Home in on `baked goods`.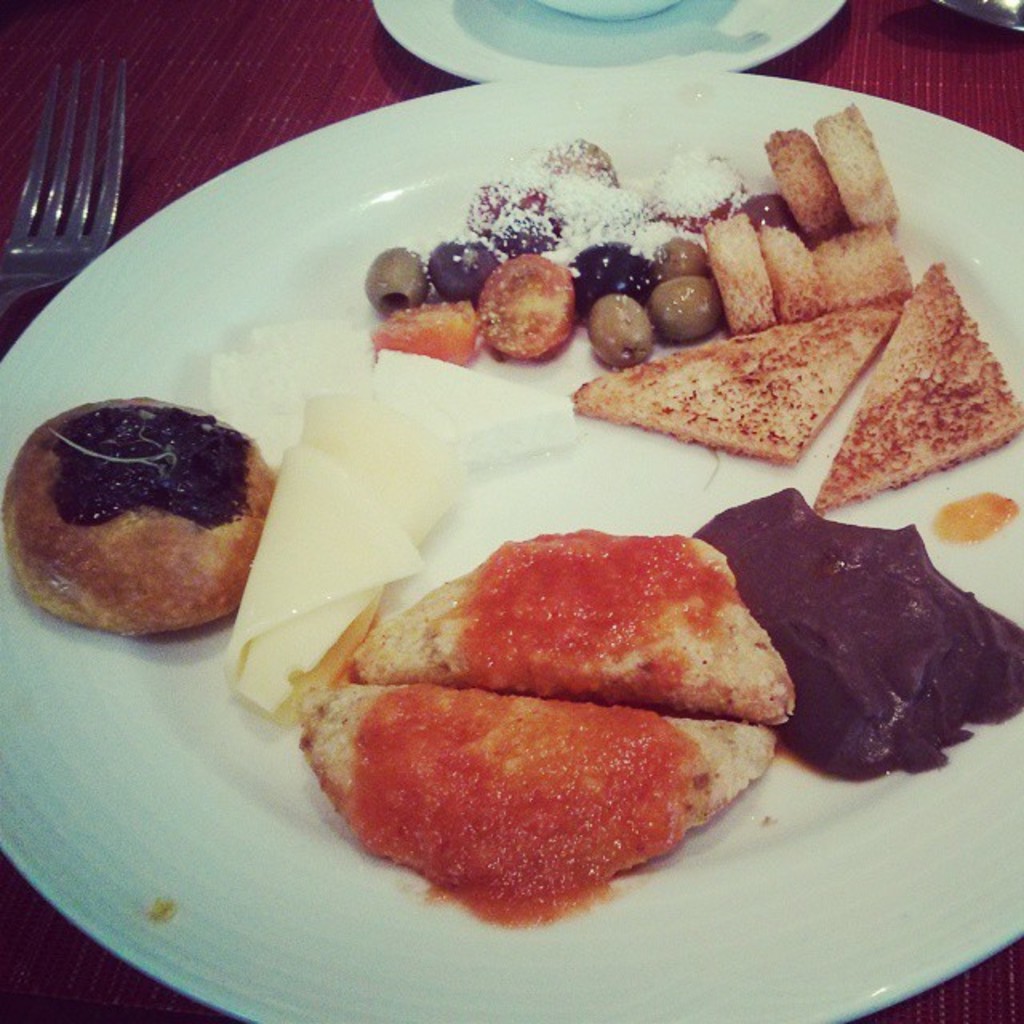
Homed in at region(762, 126, 843, 242).
